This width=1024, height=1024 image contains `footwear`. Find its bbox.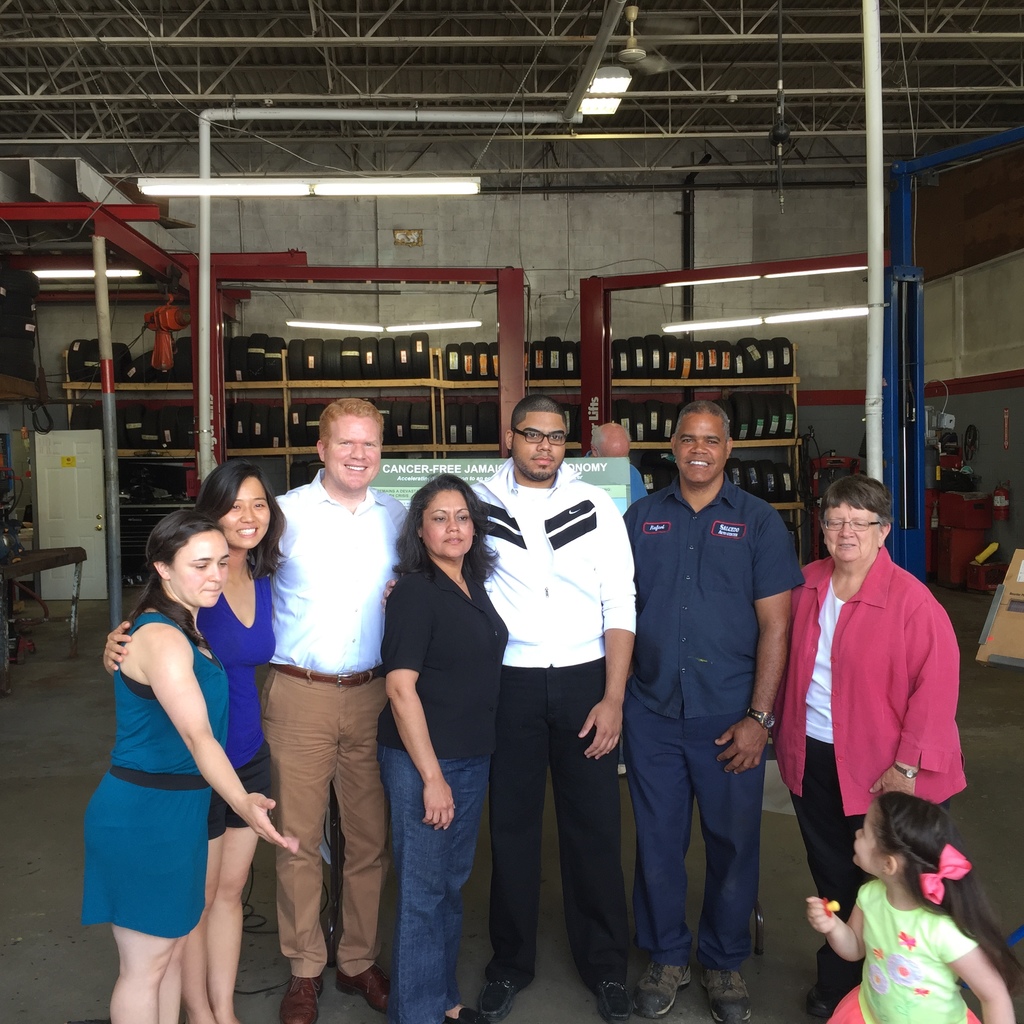
bbox=(476, 974, 522, 1023).
